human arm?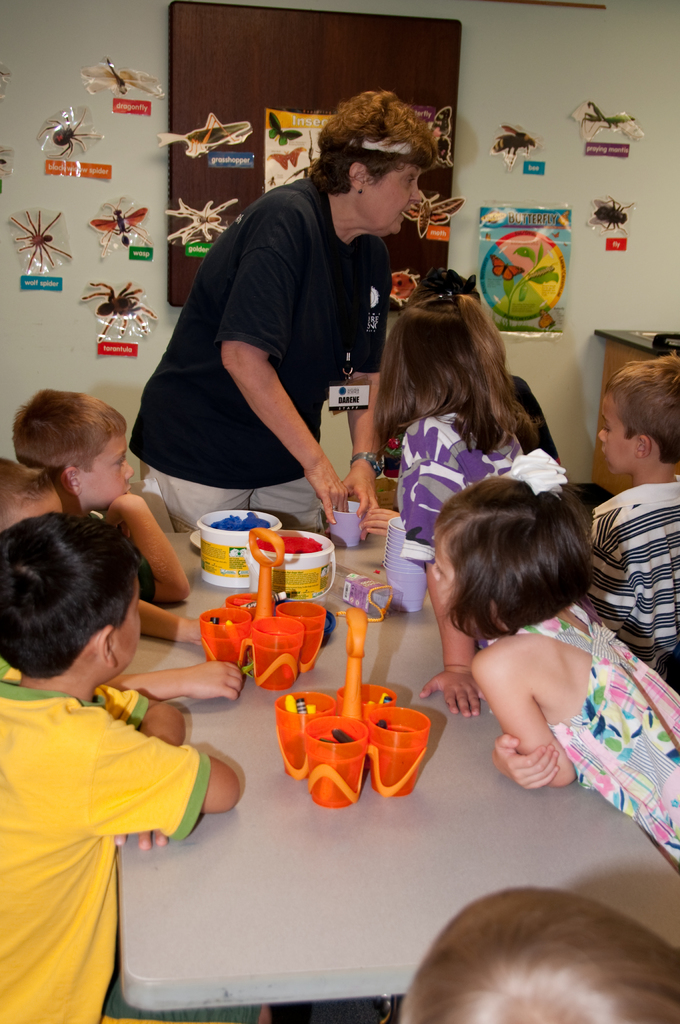
[left=207, top=180, right=354, bottom=528]
